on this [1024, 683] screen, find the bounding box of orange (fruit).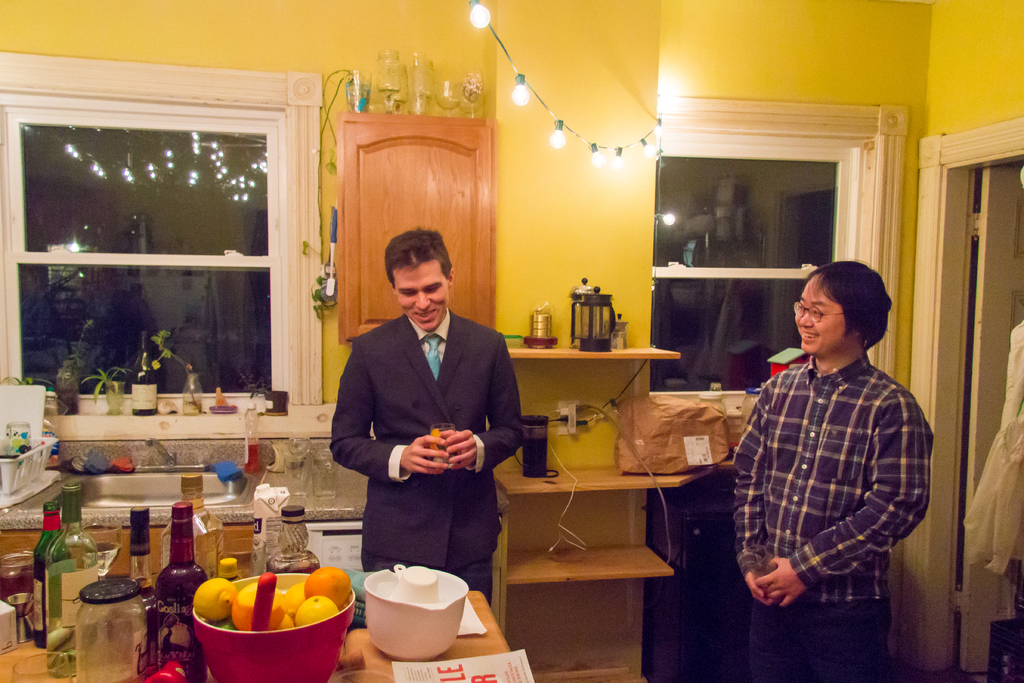
Bounding box: [230,583,283,627].
